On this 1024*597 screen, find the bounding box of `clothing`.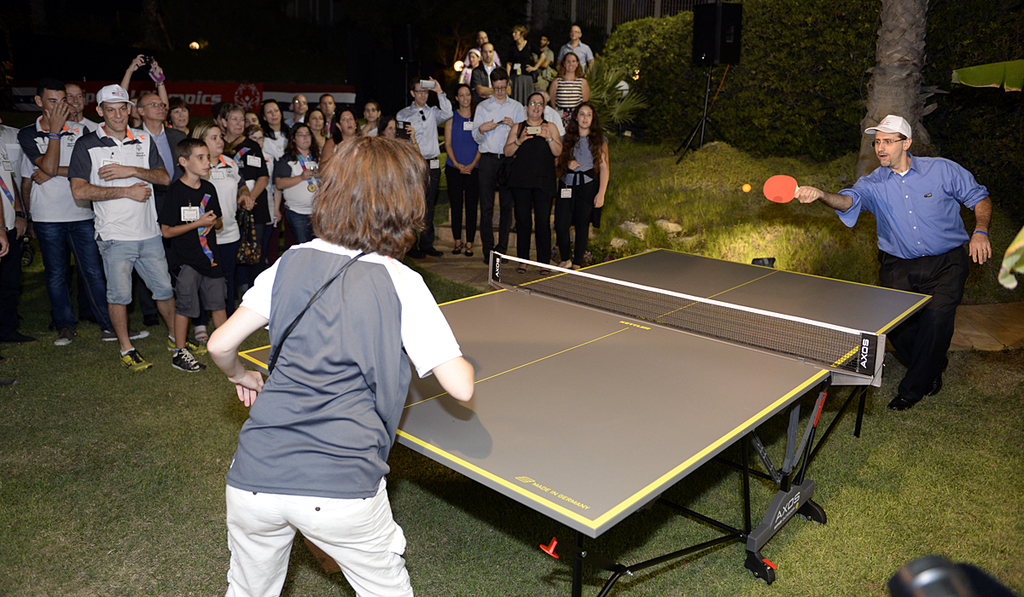
Bounding box: l=833, t=110, r=990, b=398.
